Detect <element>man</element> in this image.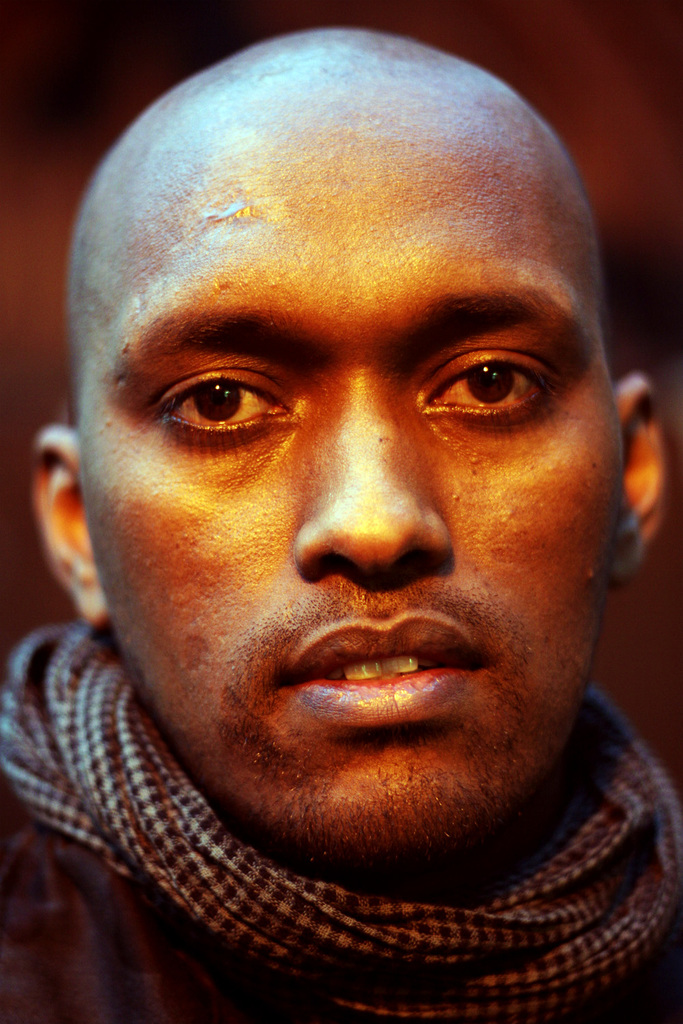
Detection: (left=0, top=4, right=682, bottom=1023).
